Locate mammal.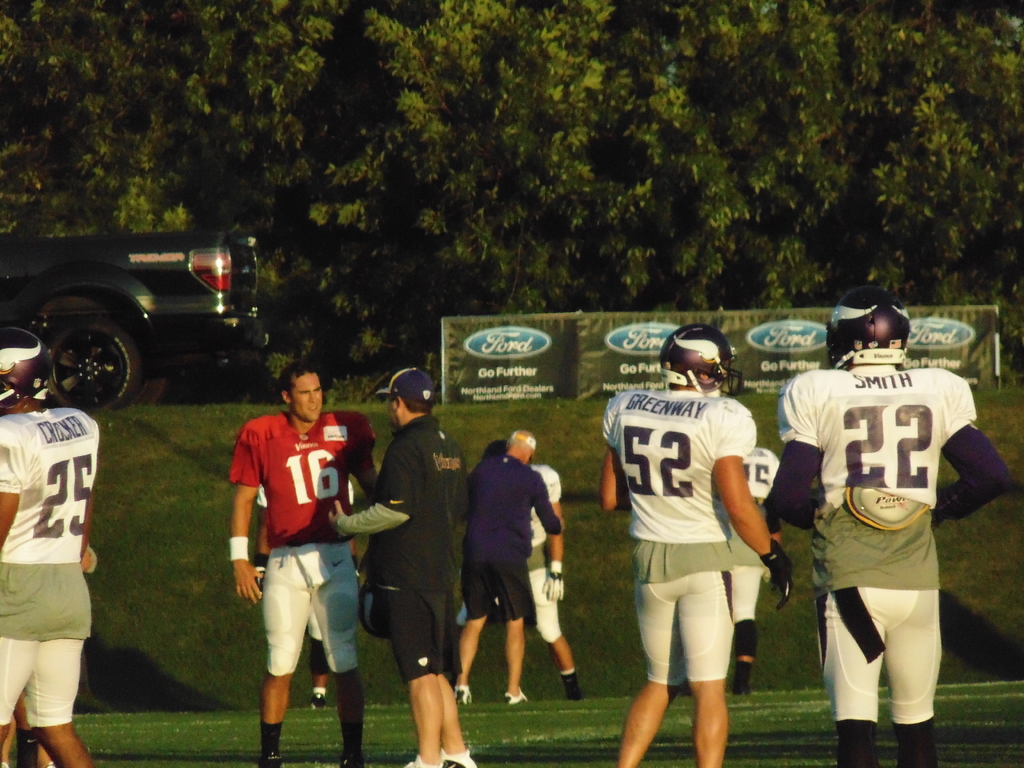
Bounding box: locate(458, 429, 566, 705).
